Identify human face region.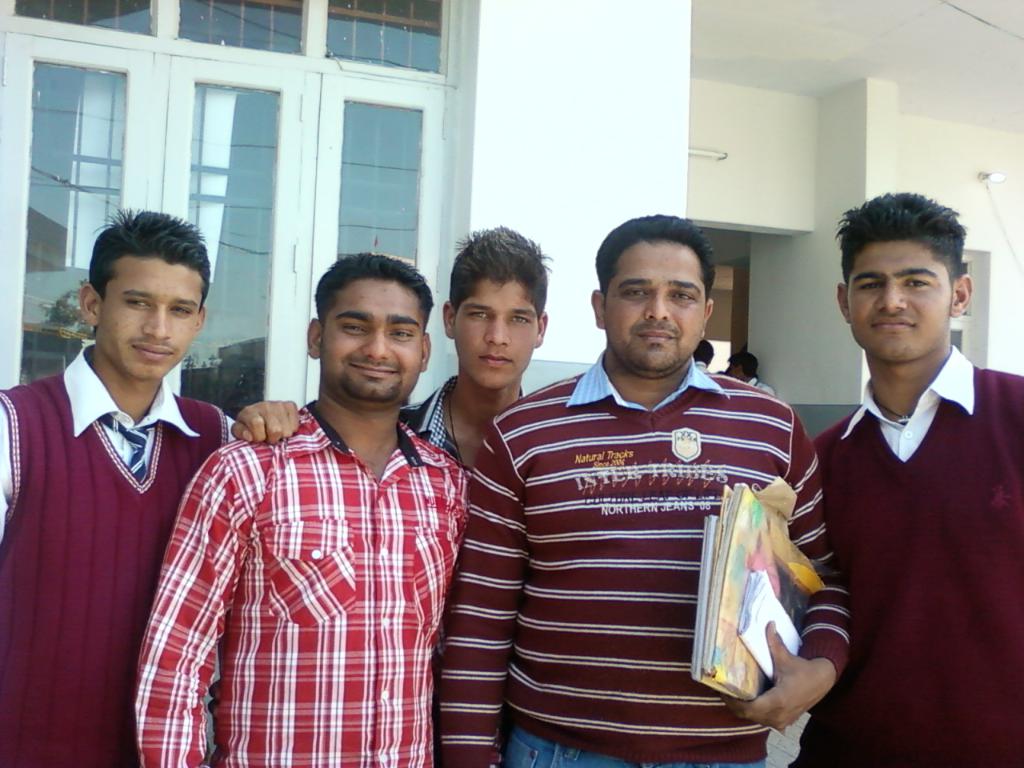
Region: 457,277,538,387.
